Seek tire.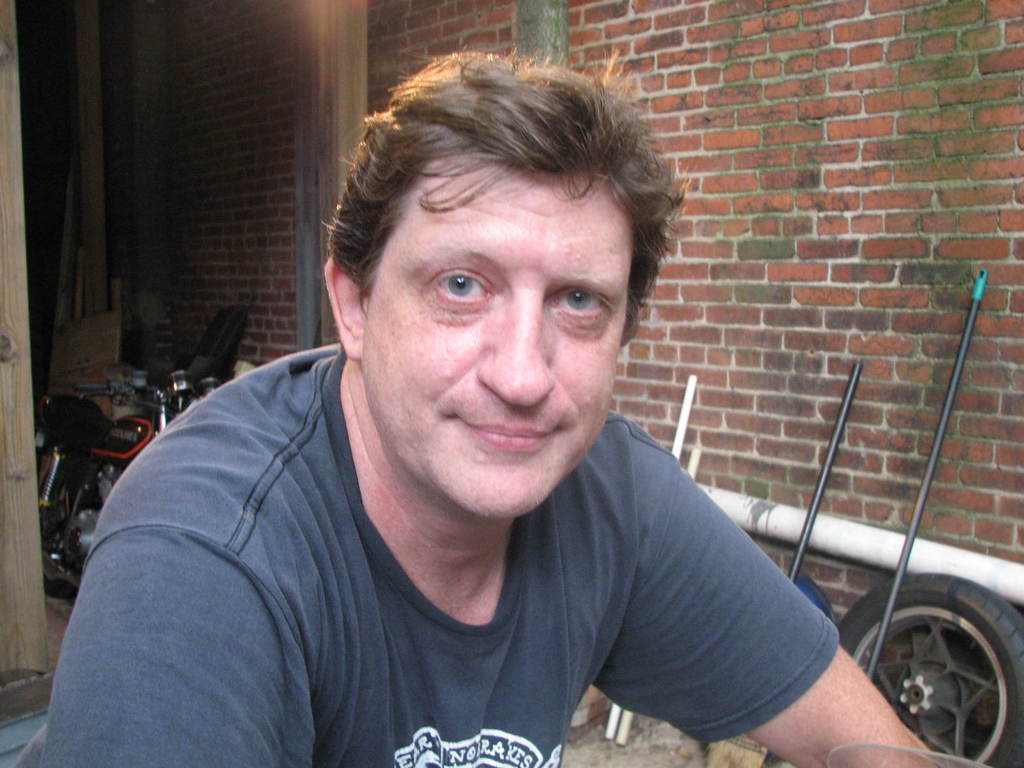
(38, 477, 113, 584).
